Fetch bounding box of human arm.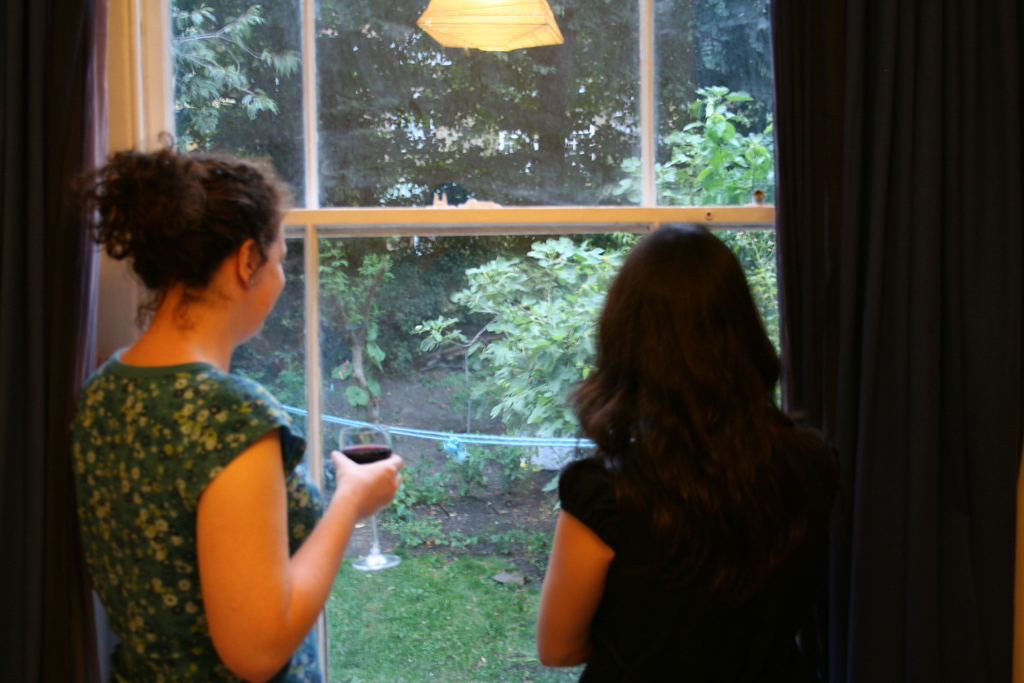
Bbox: detection(172, 439, 360, 662).
